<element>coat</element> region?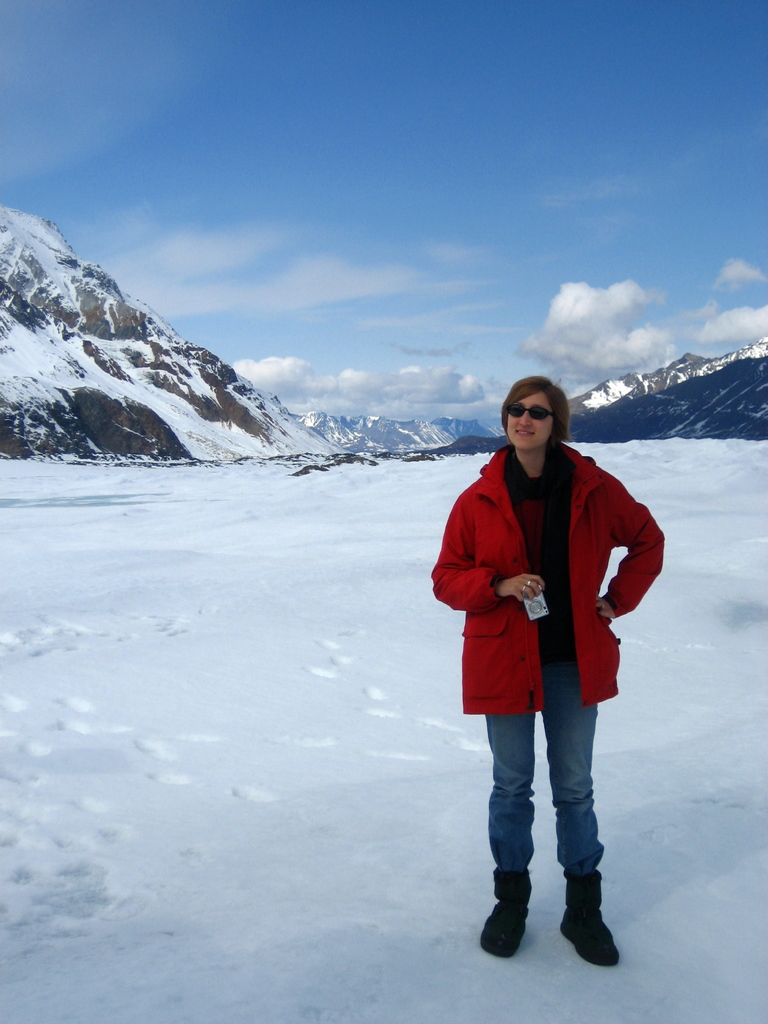
BBox(433, 433, 665, 713)
